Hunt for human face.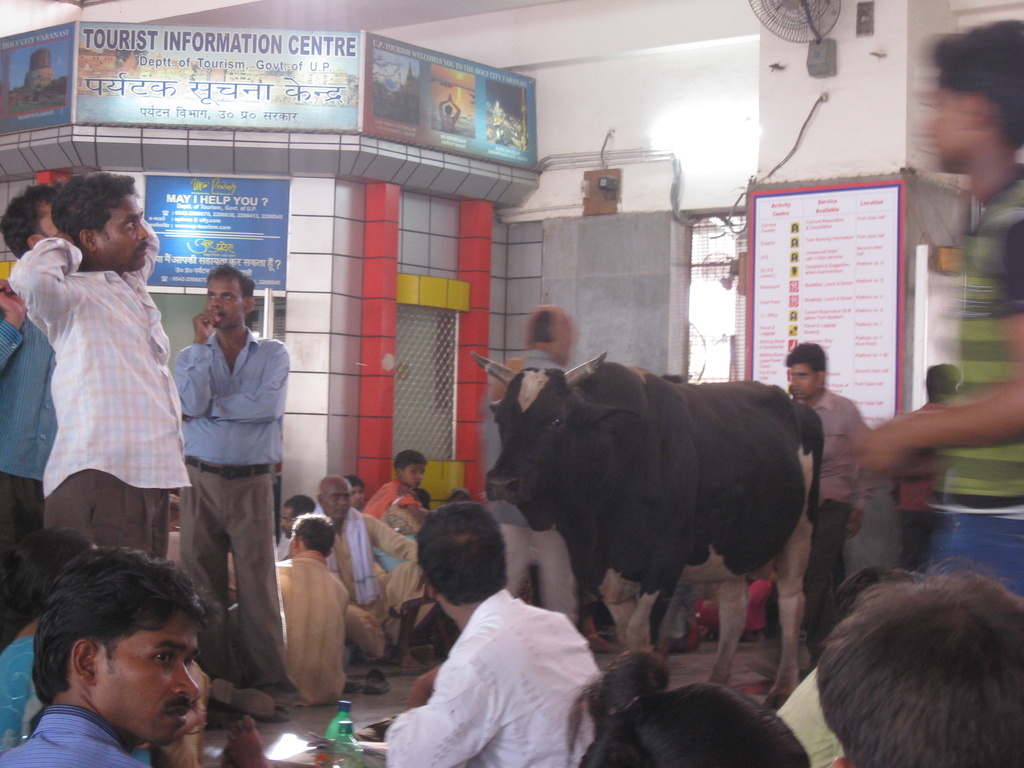
Hunted down at BBox(352, 484, 362, 506).
